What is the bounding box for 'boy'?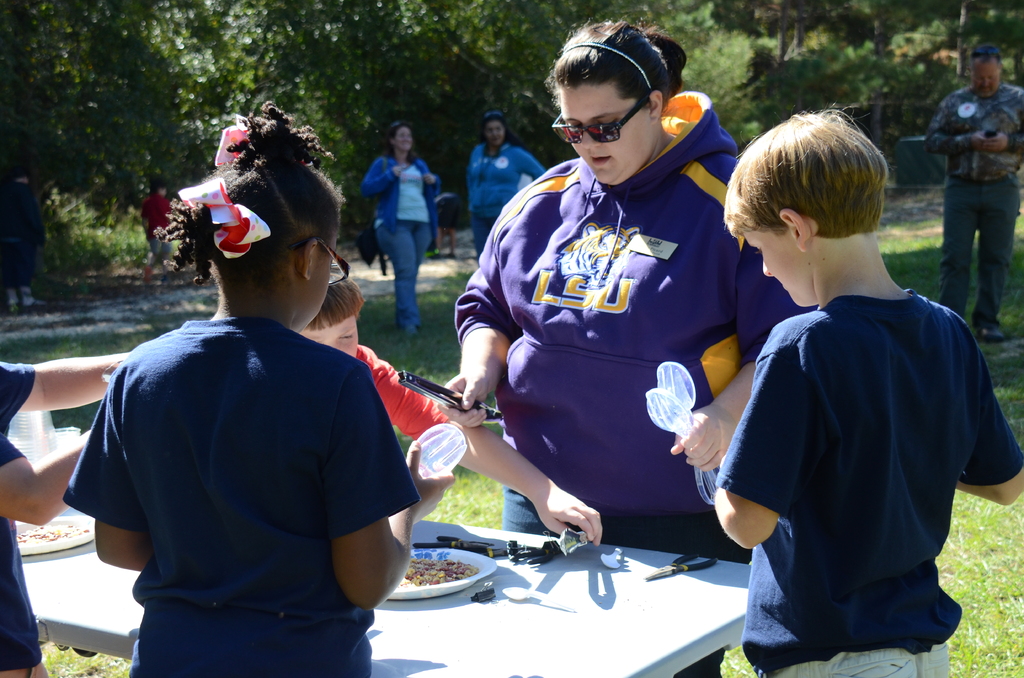
bbox=(684, 93, 1003, 663).
